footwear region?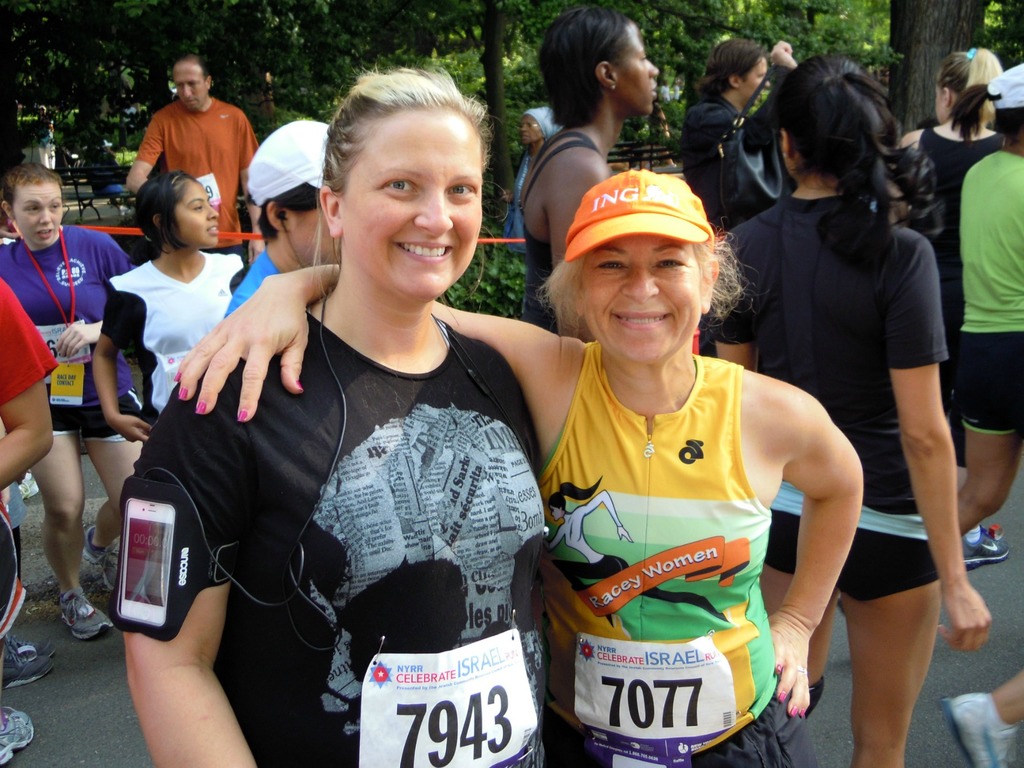
BBox(58, 585, 116, 638)
